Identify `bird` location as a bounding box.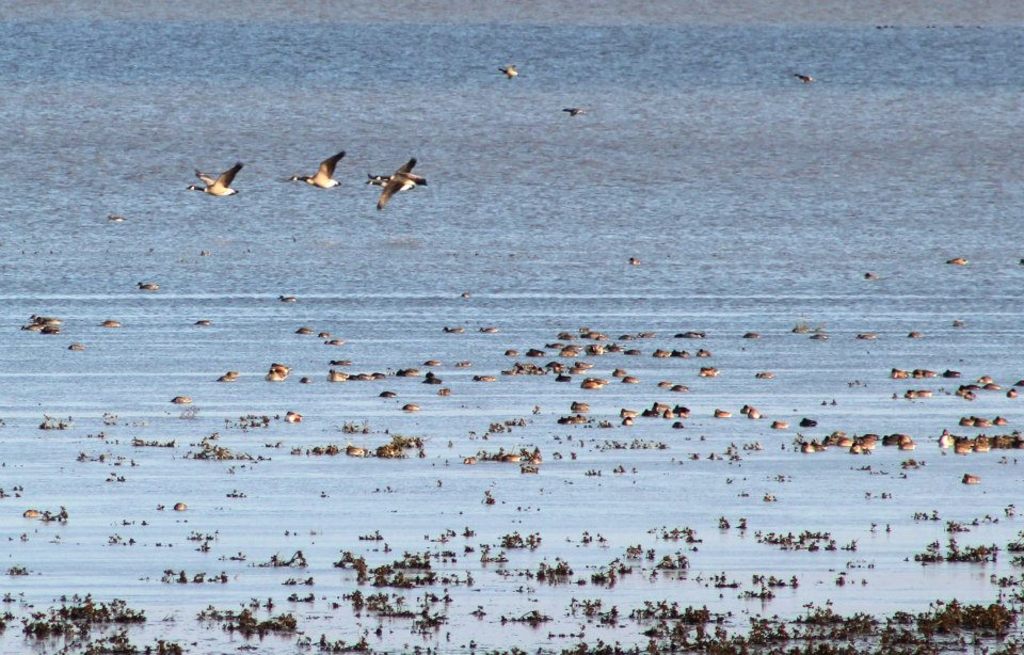
locate(556, 371, 569, 385).
